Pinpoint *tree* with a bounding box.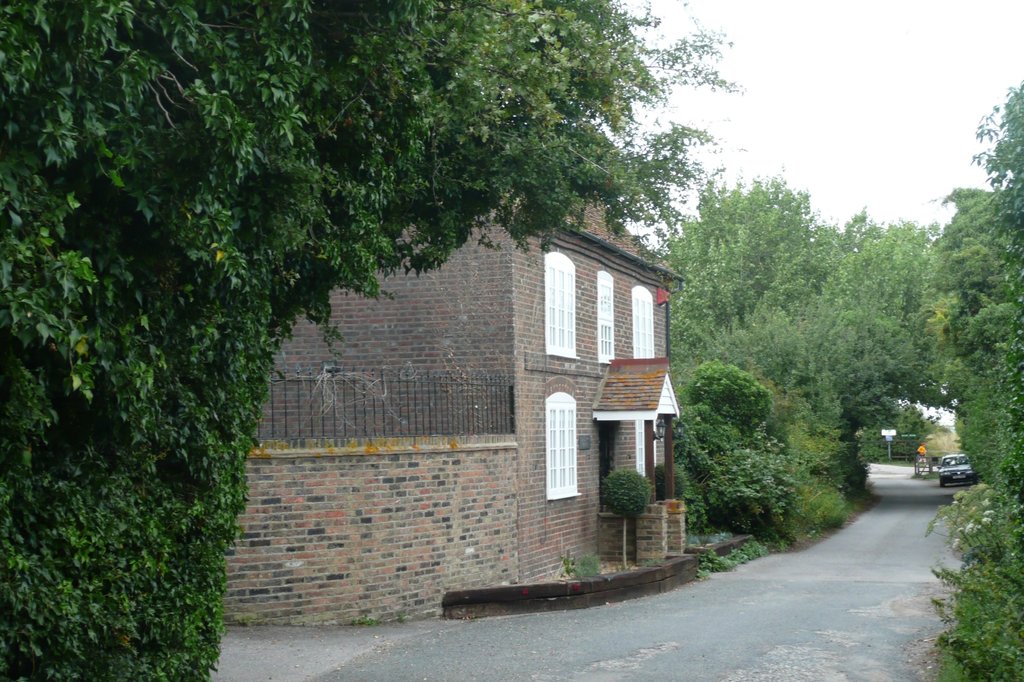
[left=656, top=176, right=855, bottom=477].
